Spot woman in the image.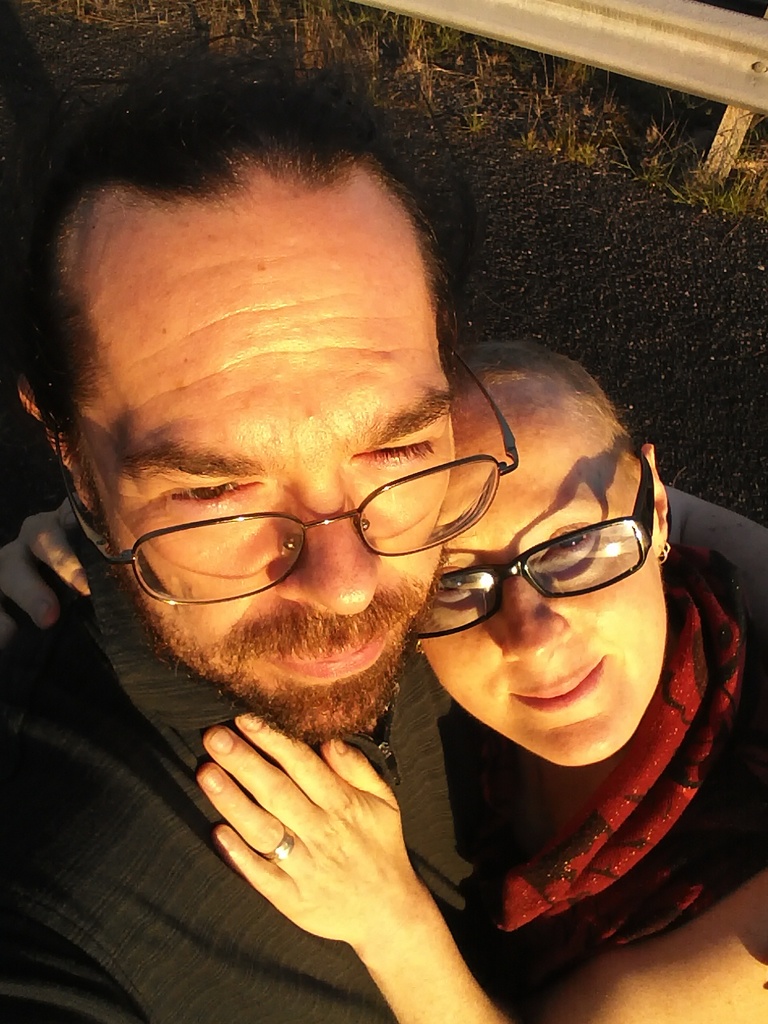
woman found at <box>0,345,767,1023</box>.
